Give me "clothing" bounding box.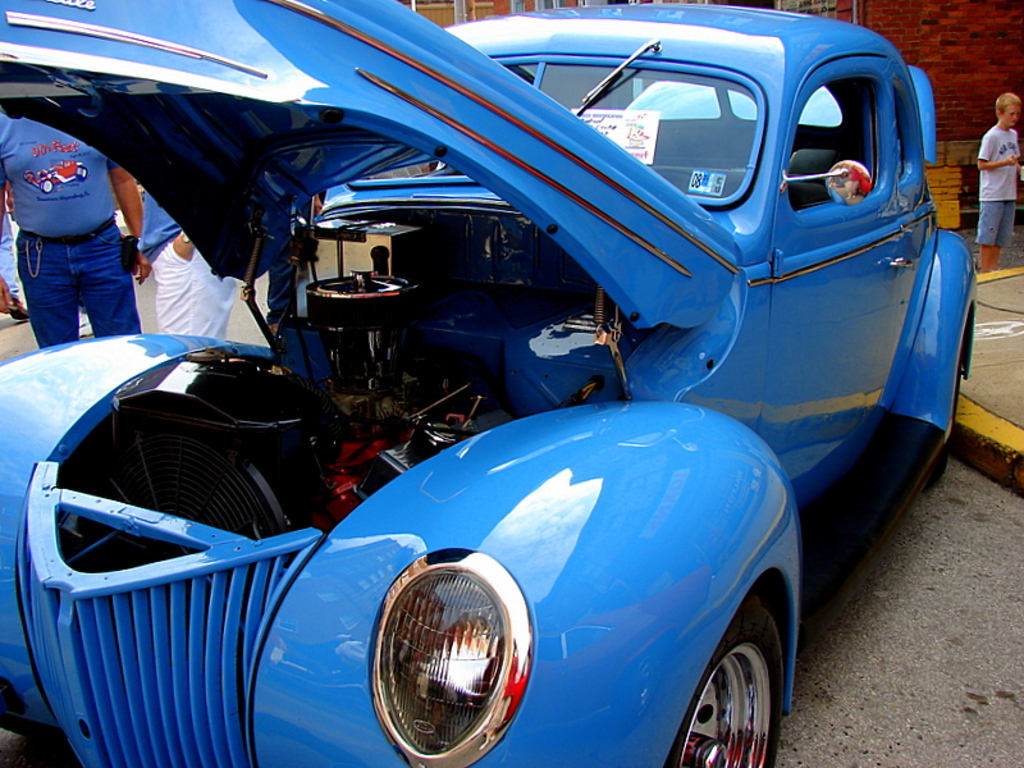
crop(977, 111, 1023, 247).
